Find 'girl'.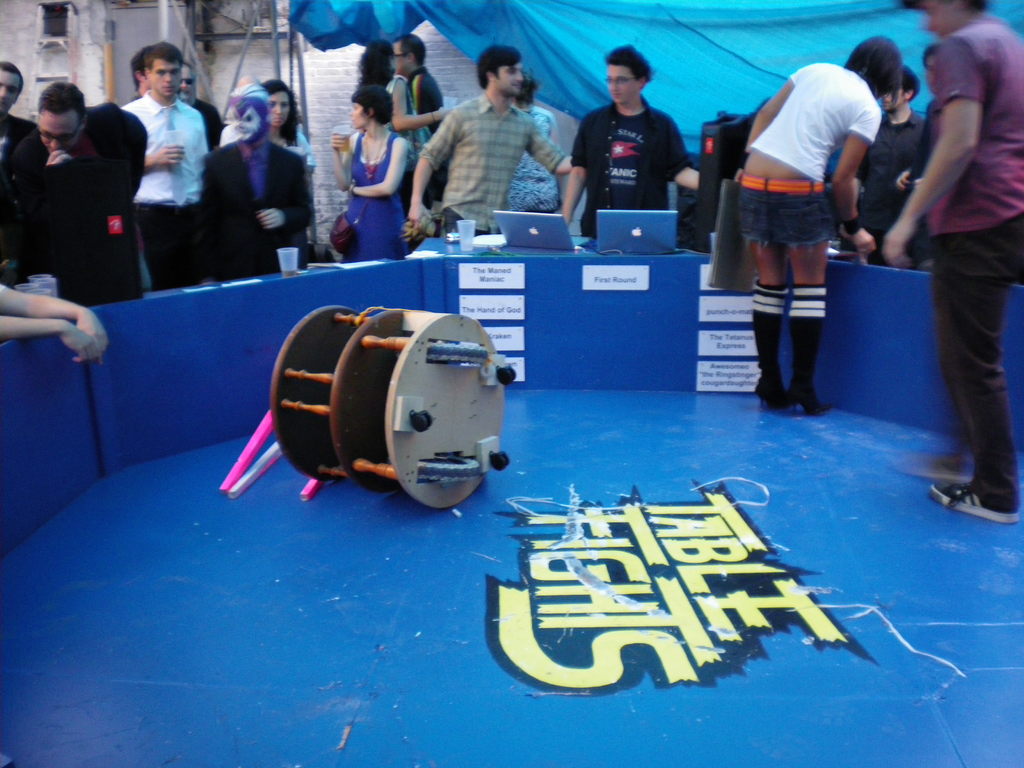
(x1=733, y1=38, x2=900, y2=414).
